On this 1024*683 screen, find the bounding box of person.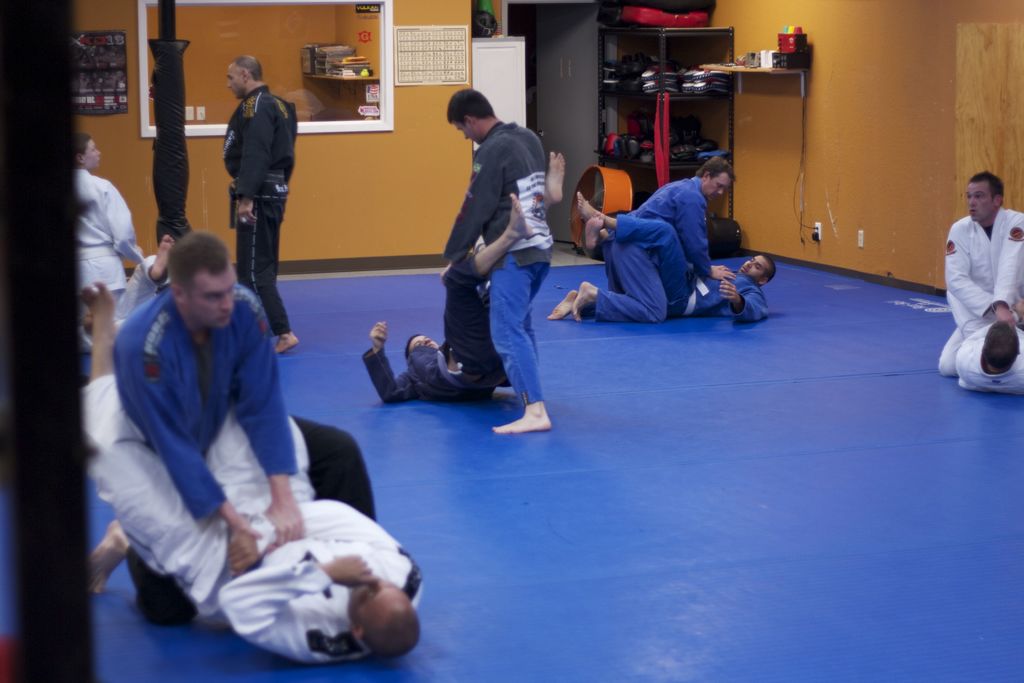
Bounding box: 946/170/1023/383.
